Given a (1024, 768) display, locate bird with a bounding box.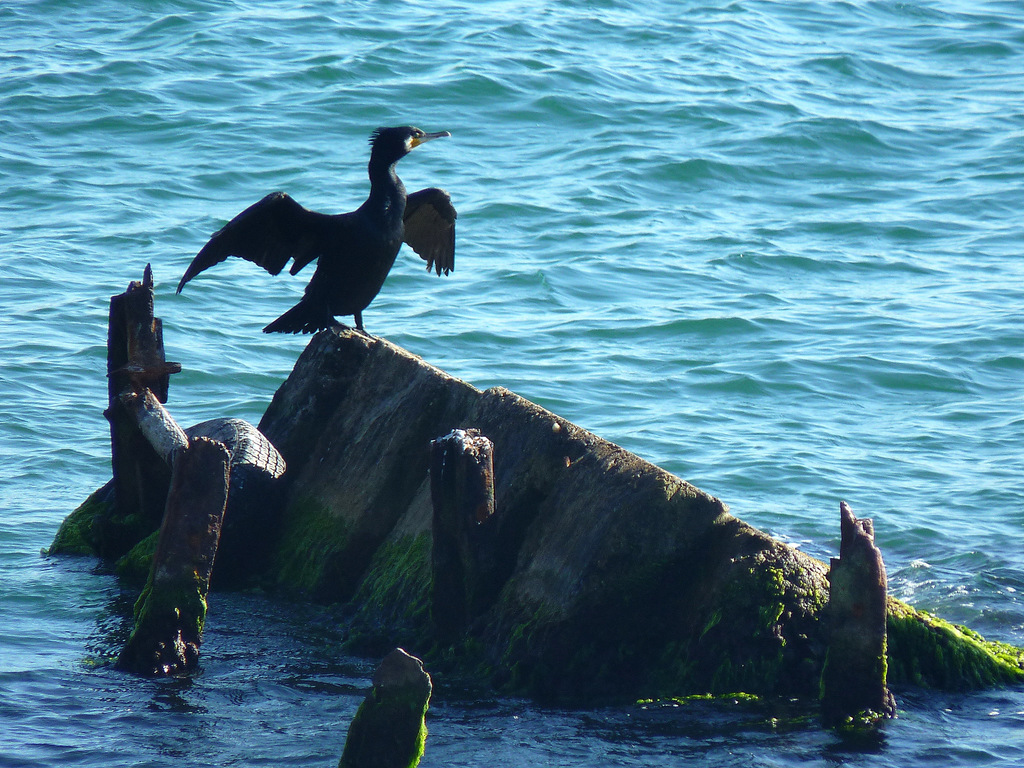
Located: [left=164, top=129, right=457, bottom=346].
